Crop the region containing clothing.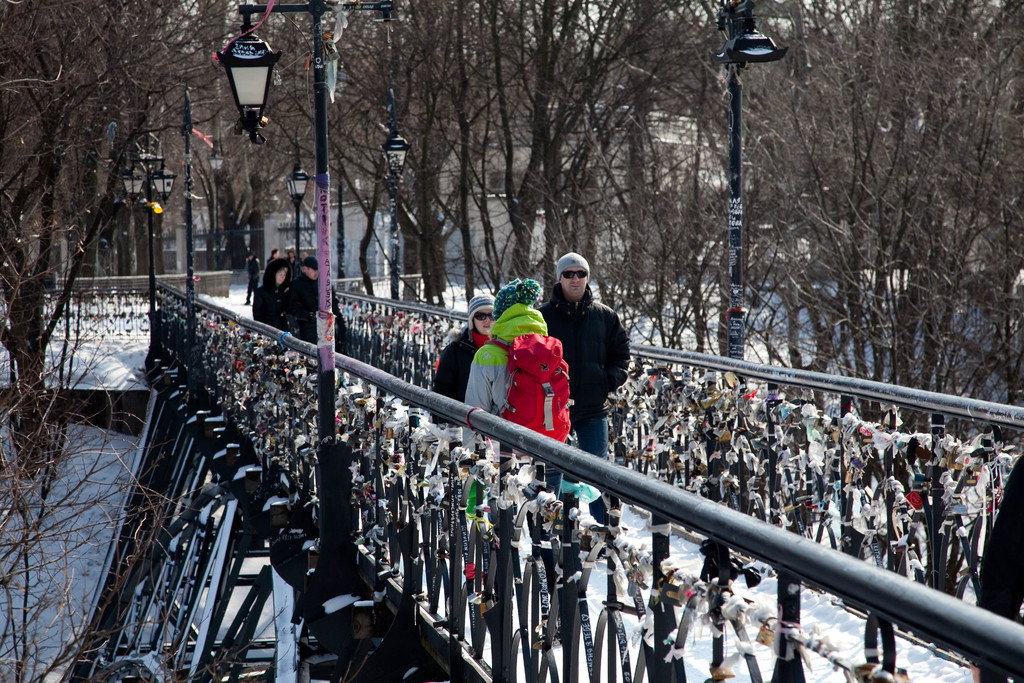
Crop region: (x1=251, y1=260, x2=296, y2=331).
